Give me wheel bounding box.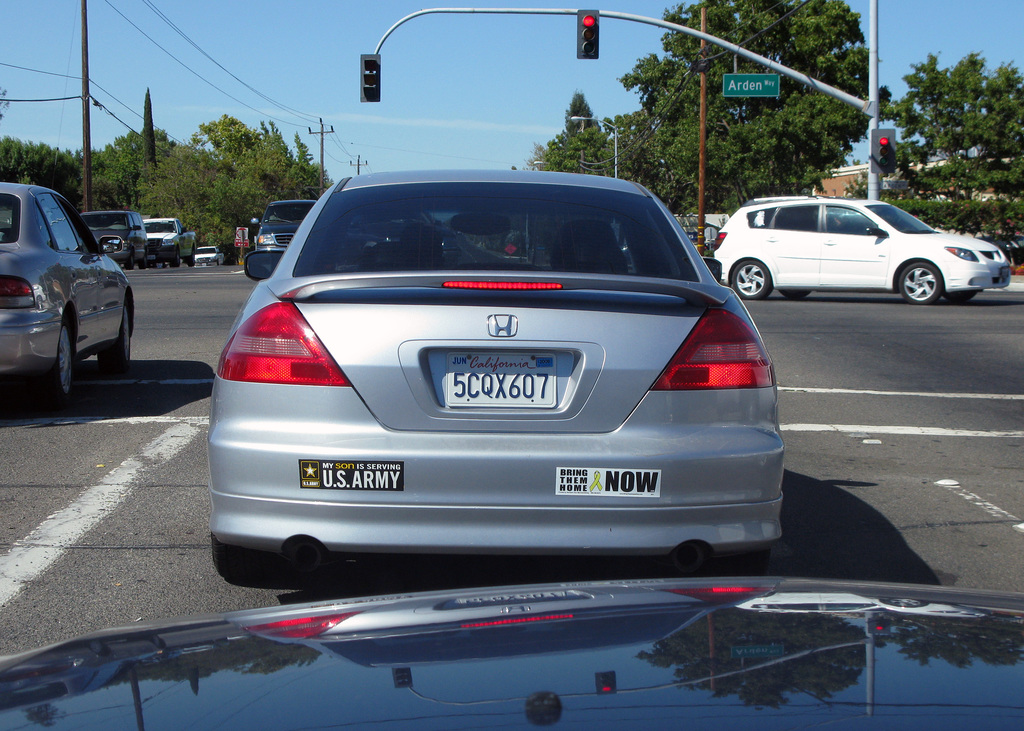
129 260 135 268.
